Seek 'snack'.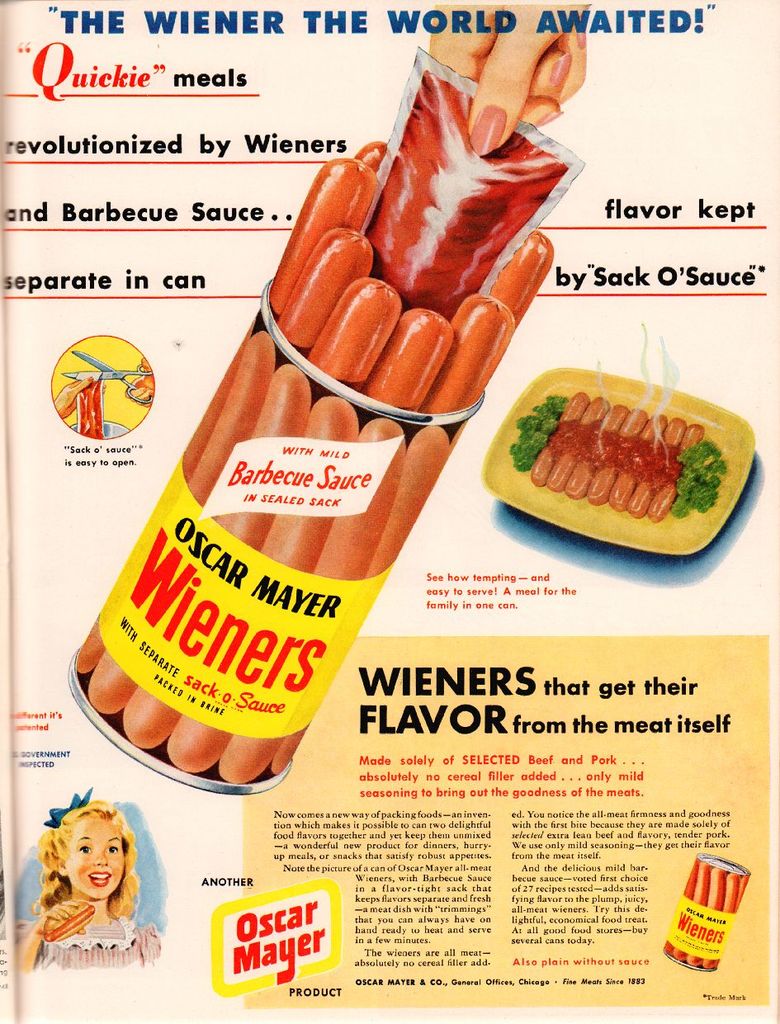
[667, 861, 751, 966].
